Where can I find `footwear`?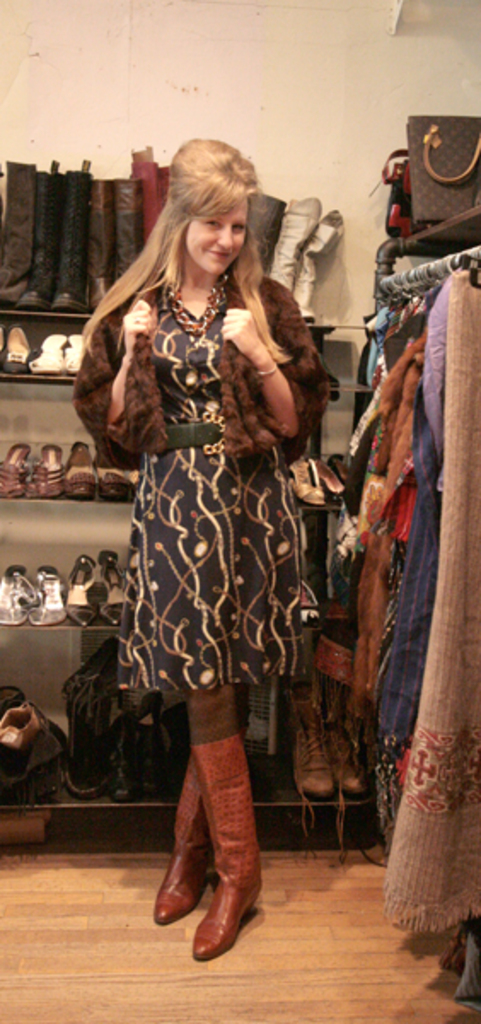
You can find it at BBox(316, 445, 345, 510).
